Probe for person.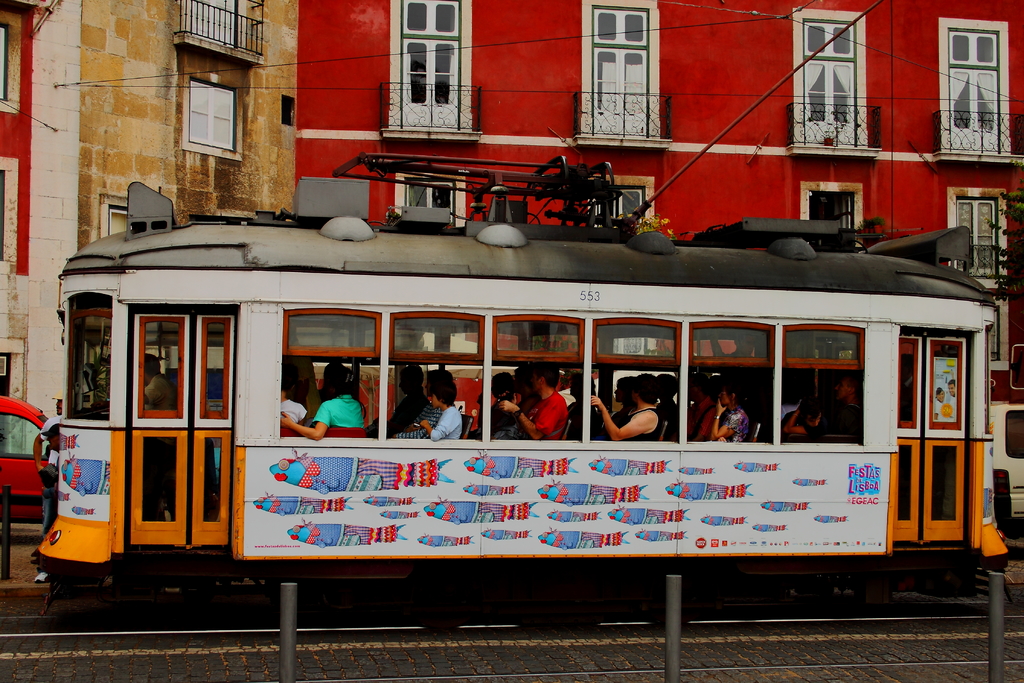
Probe result: bbox=(826, 356, 858, 434).
